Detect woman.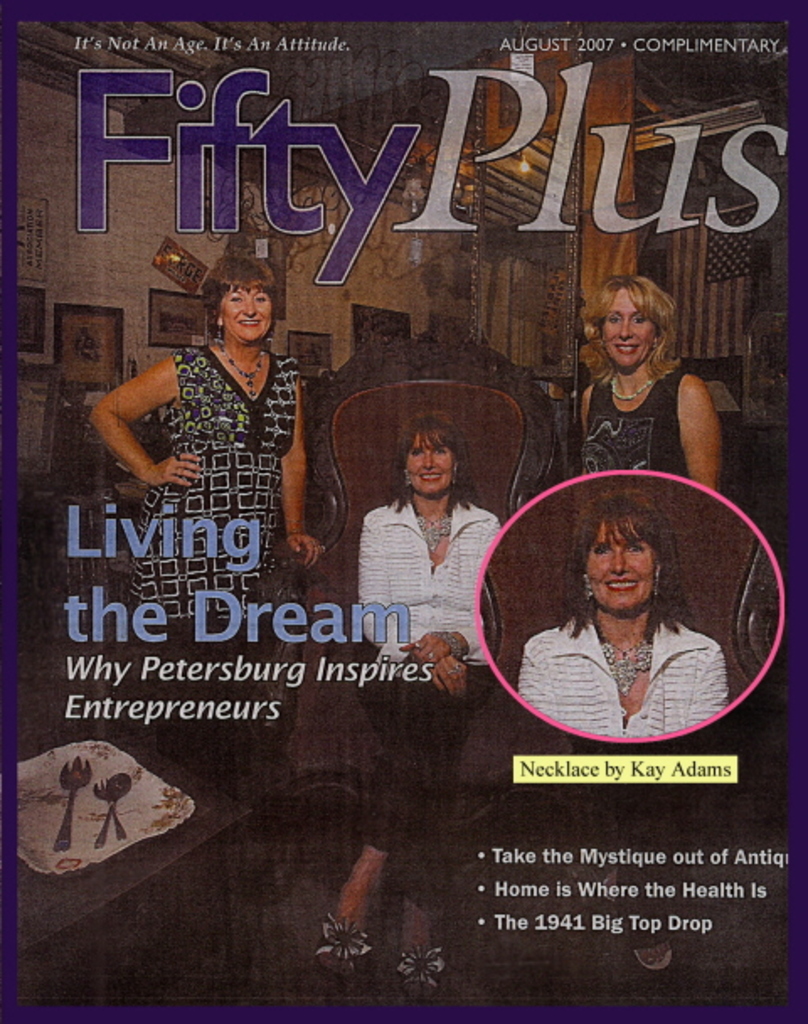
Detected at 88:248:325:760.
